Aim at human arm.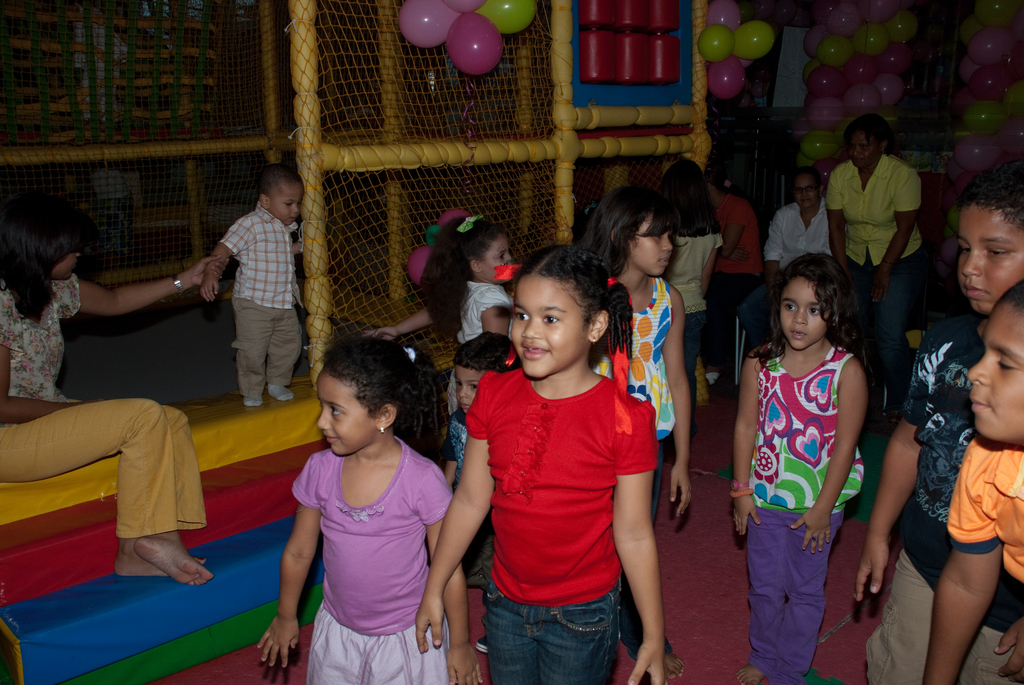
Aimed at [x1=362, y1=308, x2=435, y2=342].
